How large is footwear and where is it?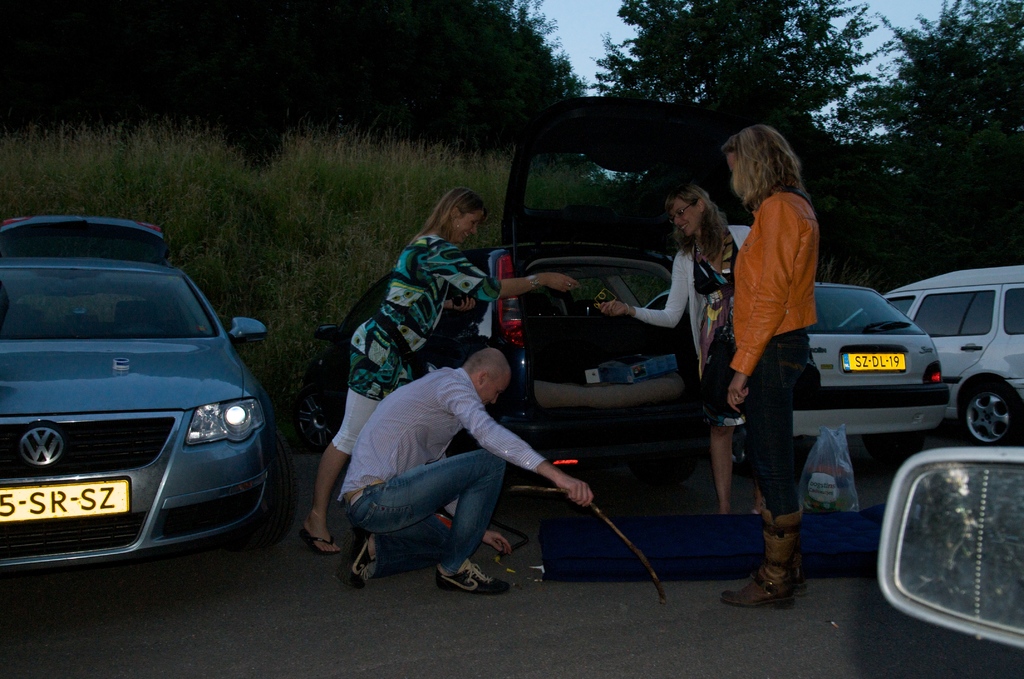
Bounding box: (x1=299, y1=532, x2=340, y2=553).
